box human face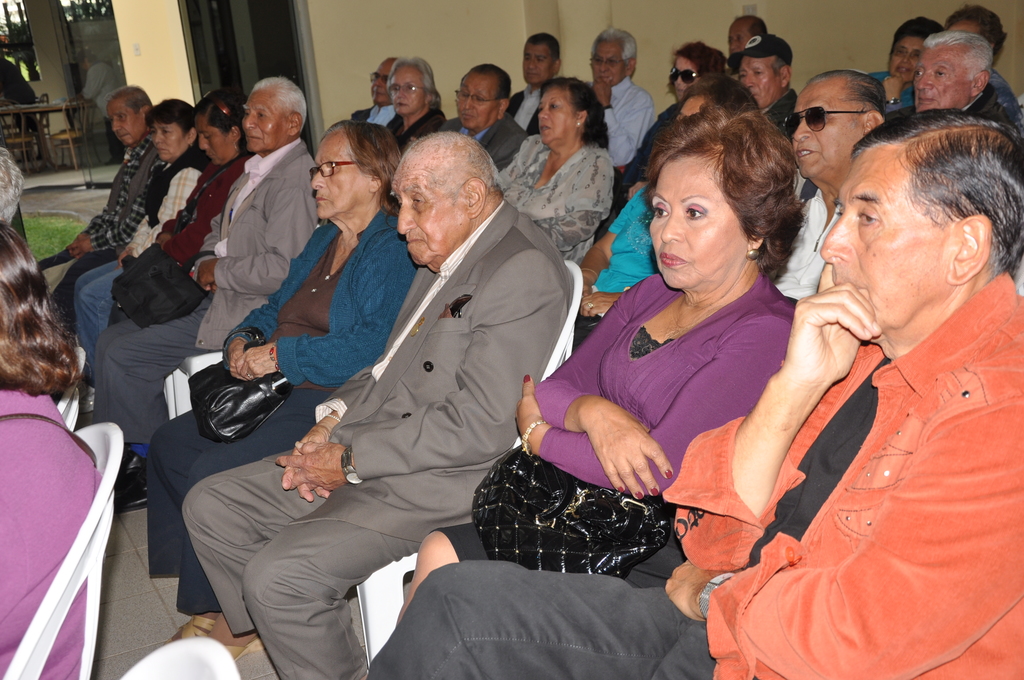
<box>455,77,496,129</box>
